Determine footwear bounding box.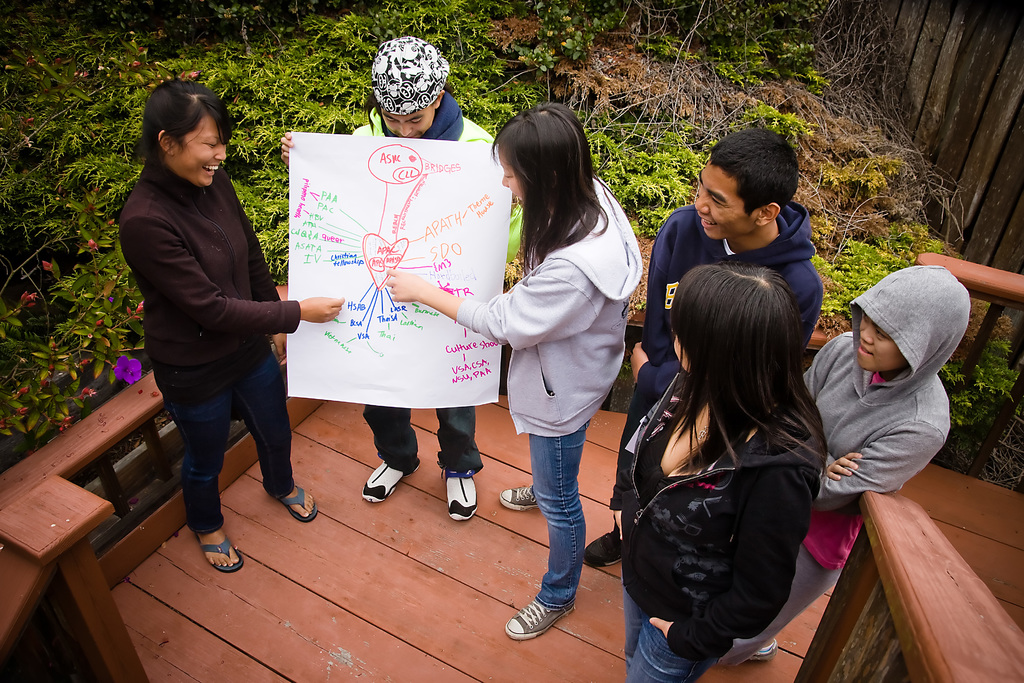
Determined: 497:486:536:511.
